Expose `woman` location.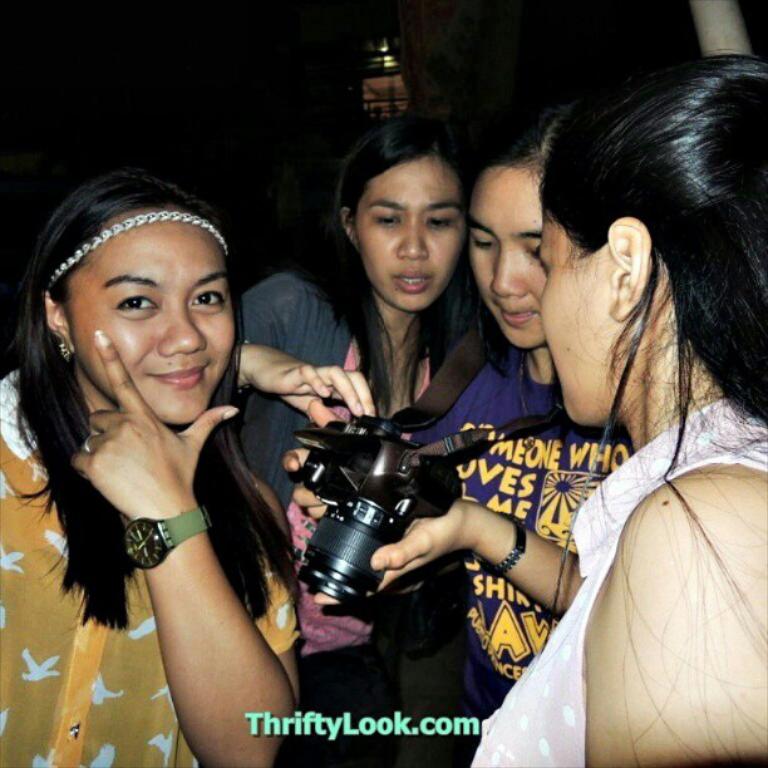
Exposed at l=0, t=171, r=296, b=767.
